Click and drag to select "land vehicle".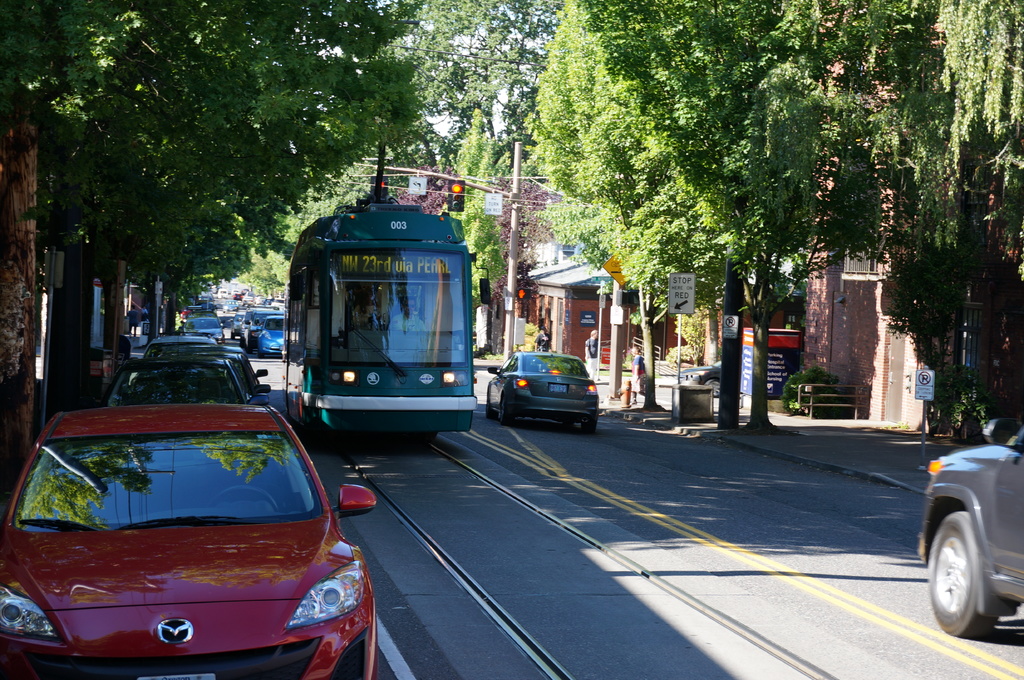
Selection: rect(102, 359, 273, 407).
